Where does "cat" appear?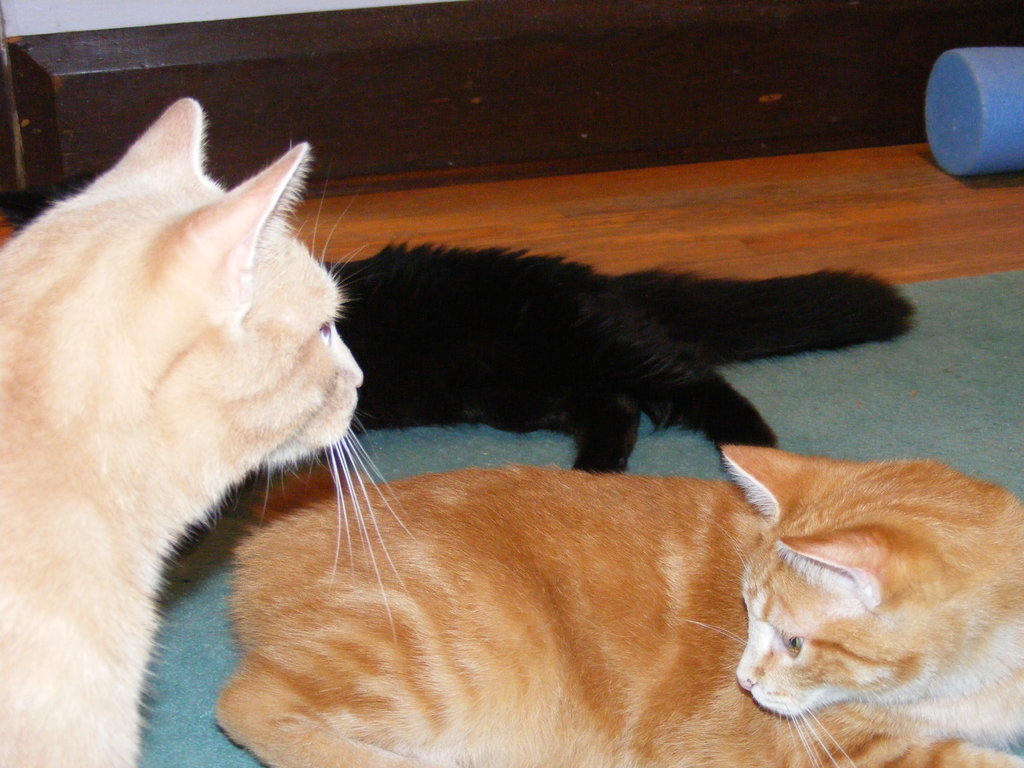
Appears at select_region(213, 436, 1023, 767).
